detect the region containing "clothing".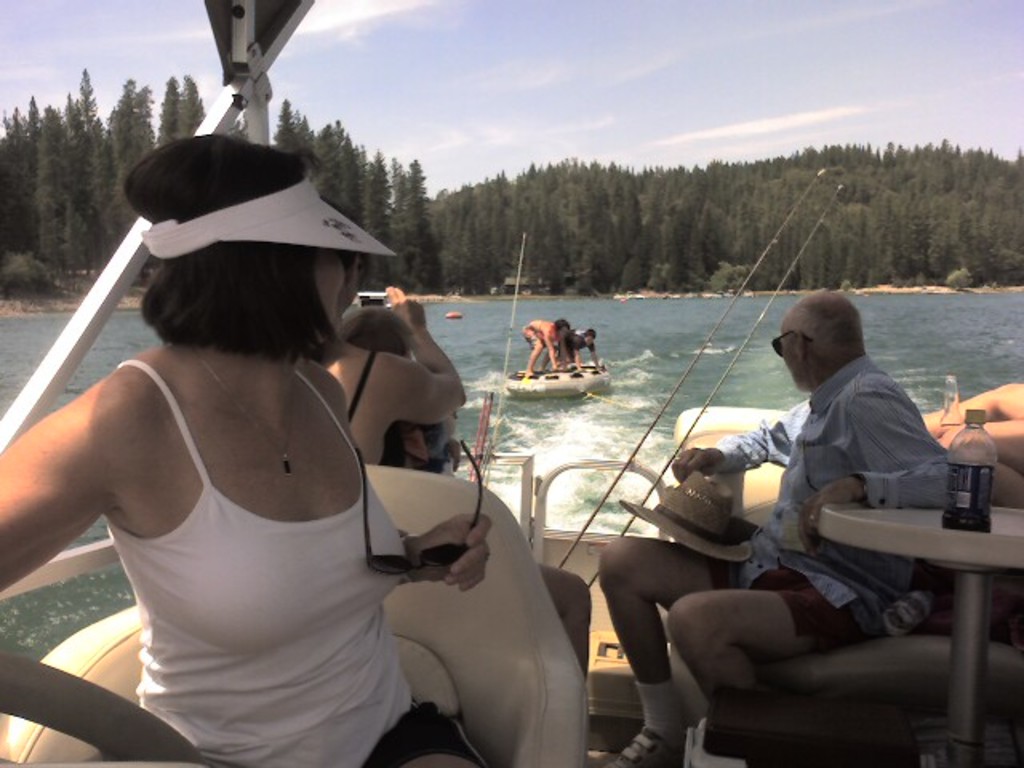
detection(712, 355, 958, 656).
